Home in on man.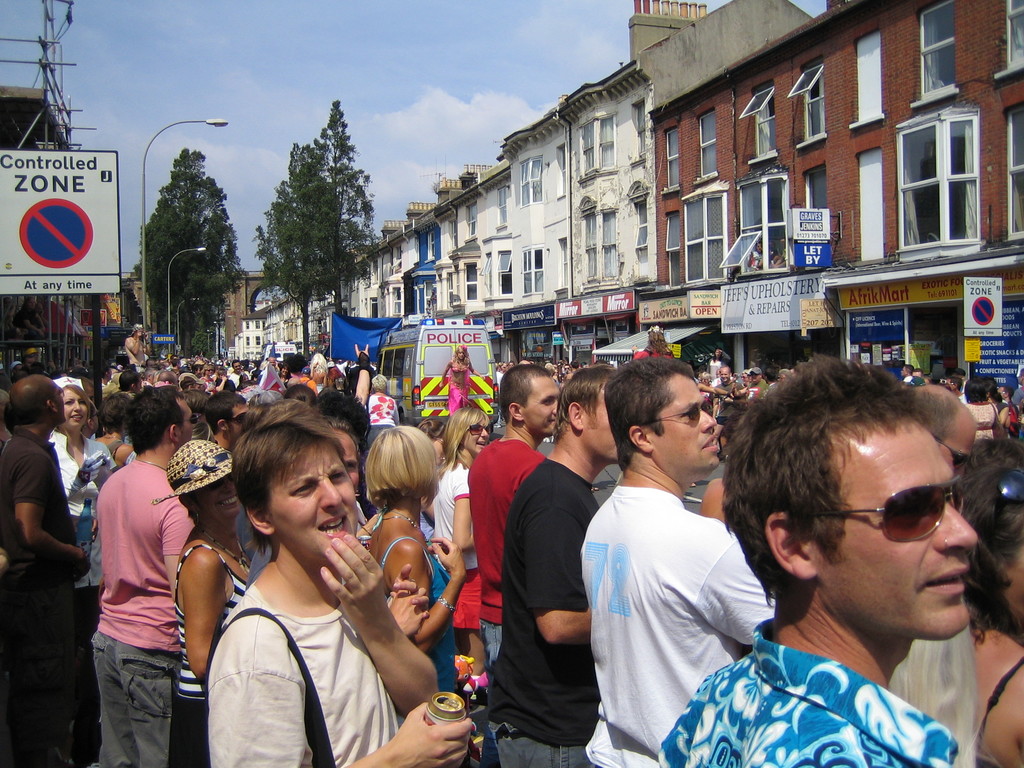
Homed in at (x1=710, y1=363, x2=744, y2=430).
